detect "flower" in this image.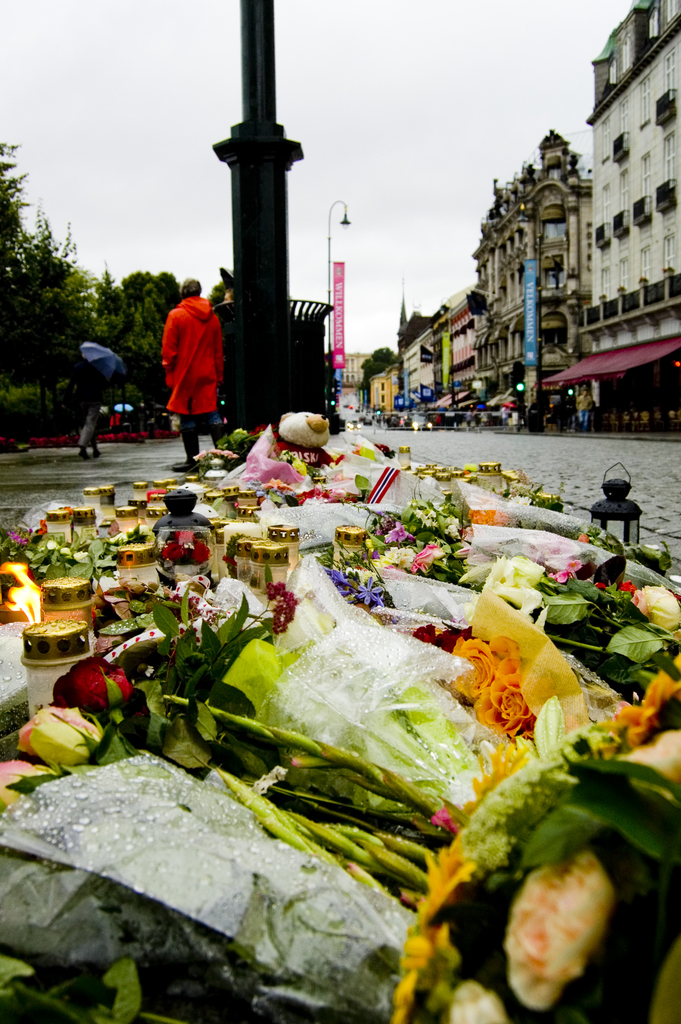
Detection: Rect(17, 705, 106, 769).
